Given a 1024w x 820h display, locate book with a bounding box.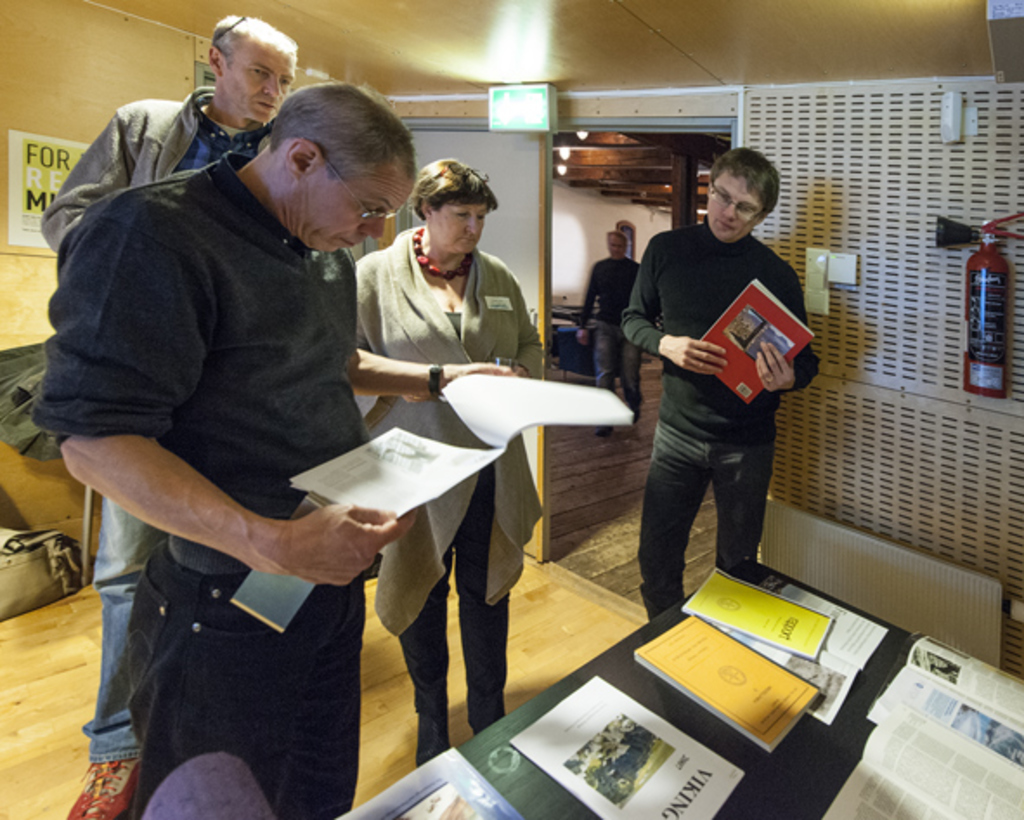
Located: {"x1": 508, "y1": 666, "x2": 745, "y2": 818}.
